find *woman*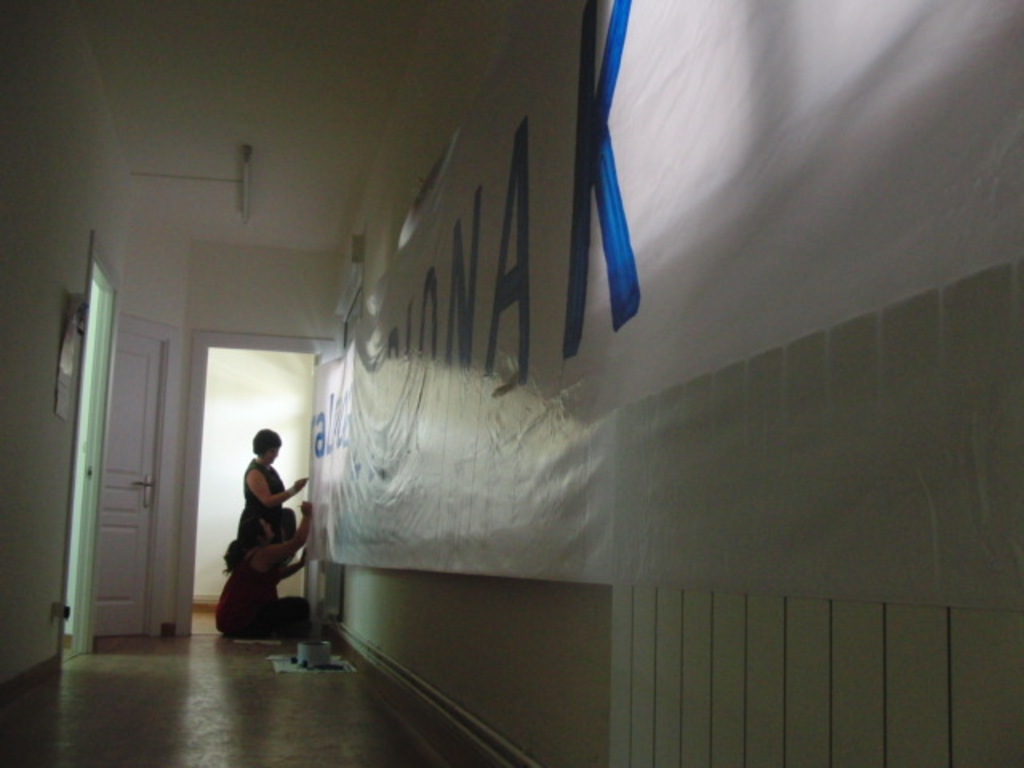
bbox=(243, 430, 309, 576)
